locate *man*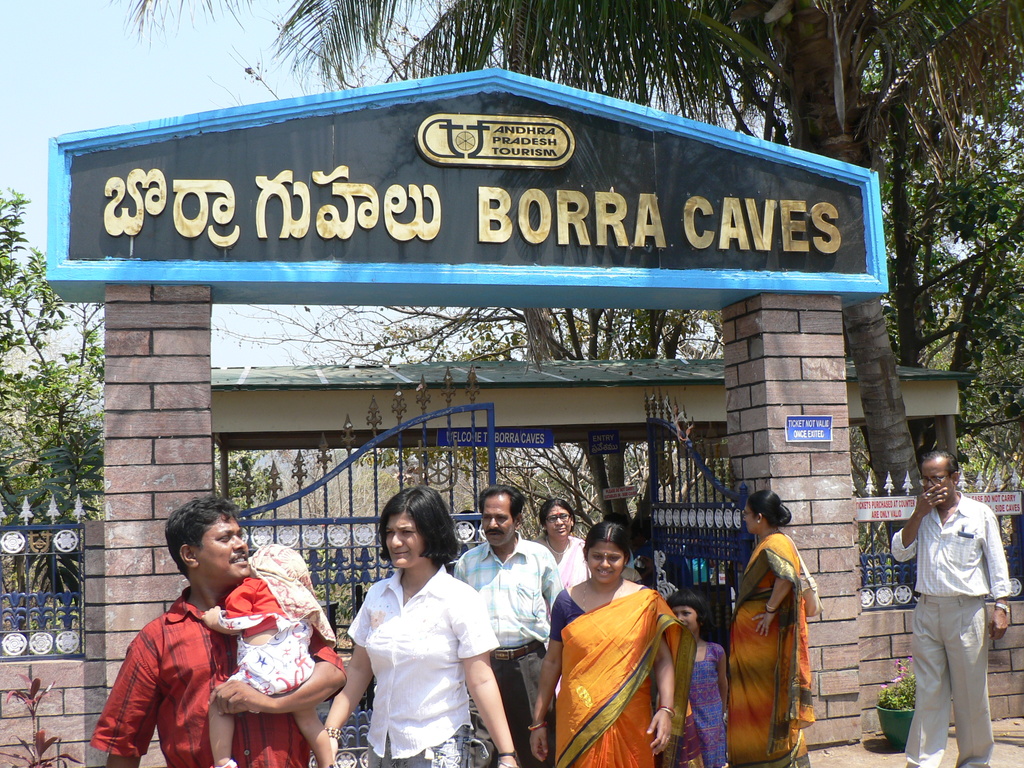
451 483 567 767
